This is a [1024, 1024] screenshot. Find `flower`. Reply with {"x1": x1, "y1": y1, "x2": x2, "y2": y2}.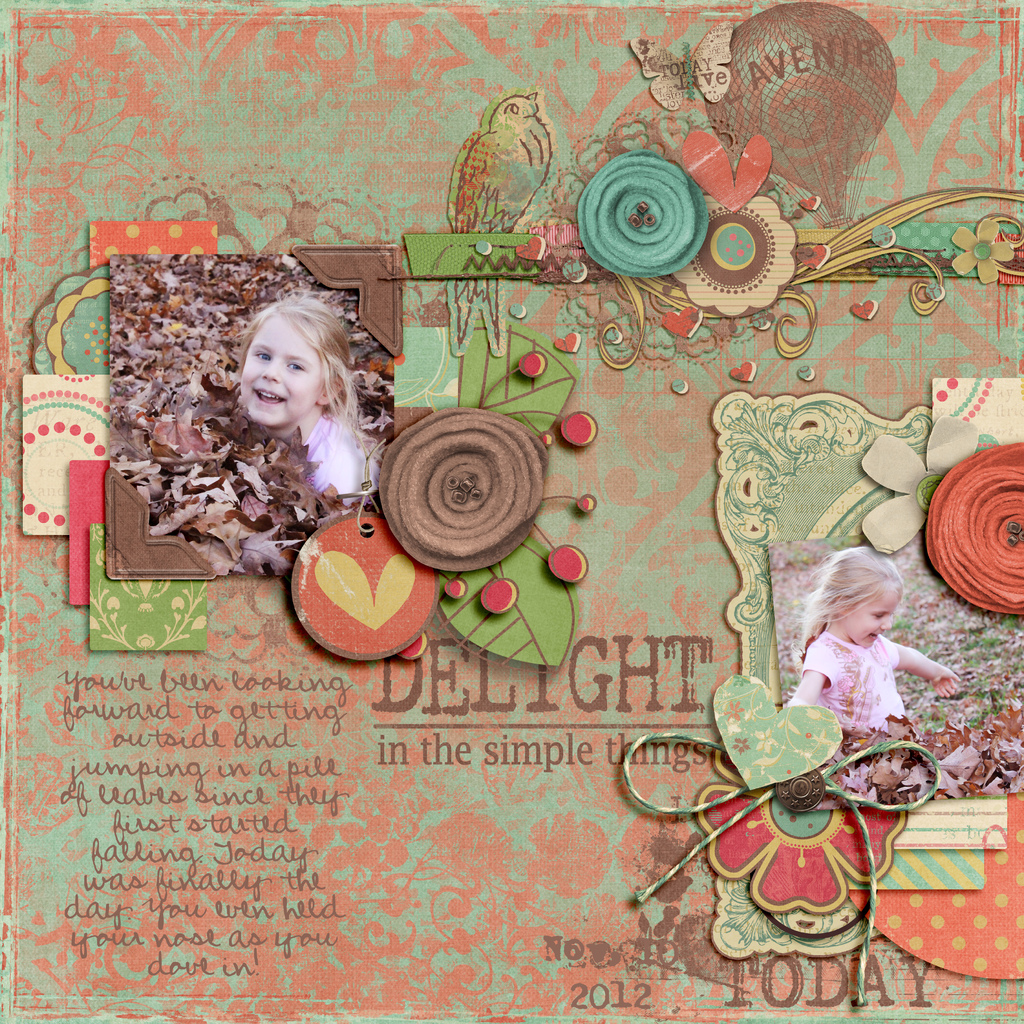
{"x1": 954, "y1": 220, "x2": 1011, "y2": 281}.
